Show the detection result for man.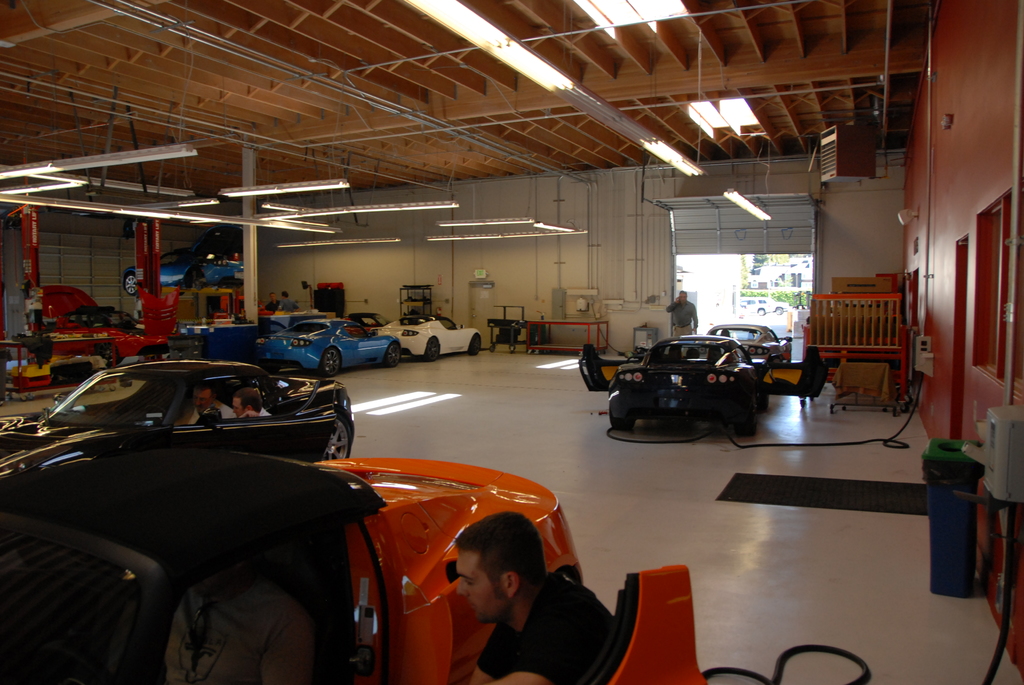
<box>666,286,700,341</box>.
